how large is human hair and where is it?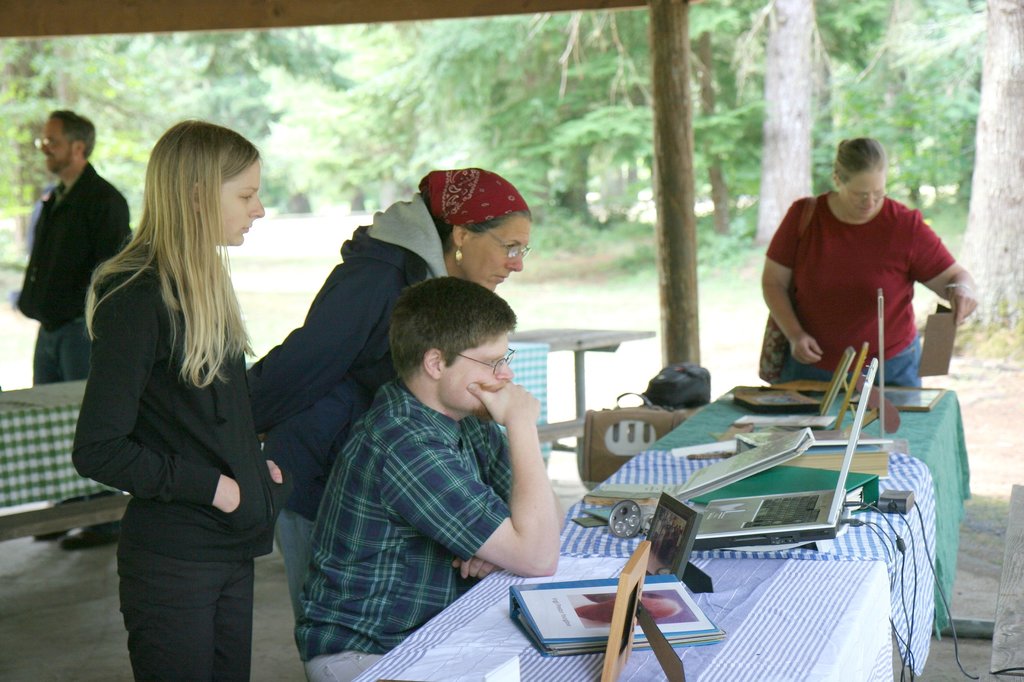
Bounding box: rect(44, 101, 97, 151).
